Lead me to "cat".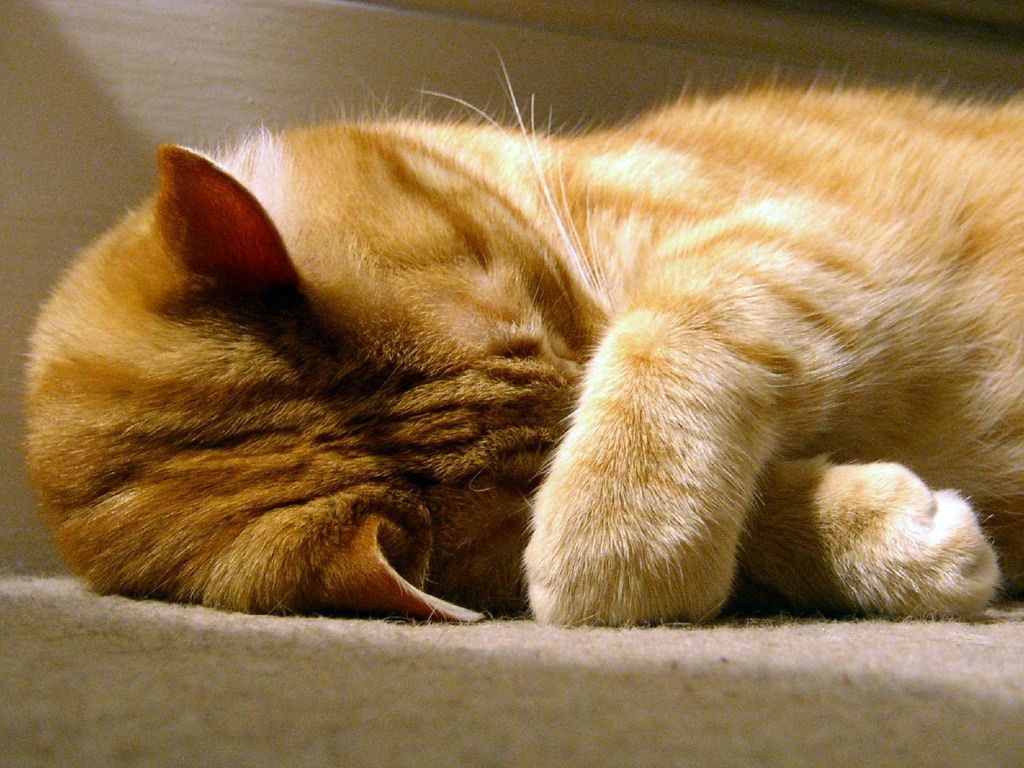
Lead to [x1=10, y1=40, x2=1023, y2=627].
